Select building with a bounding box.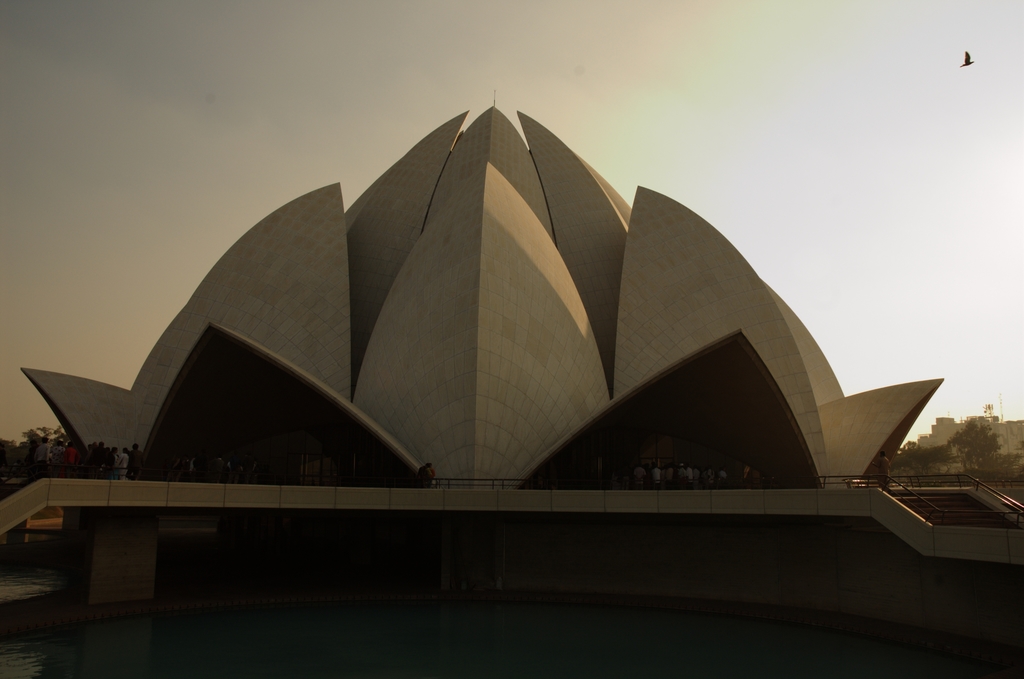
l=916, t=408, r=1023, b=473.
